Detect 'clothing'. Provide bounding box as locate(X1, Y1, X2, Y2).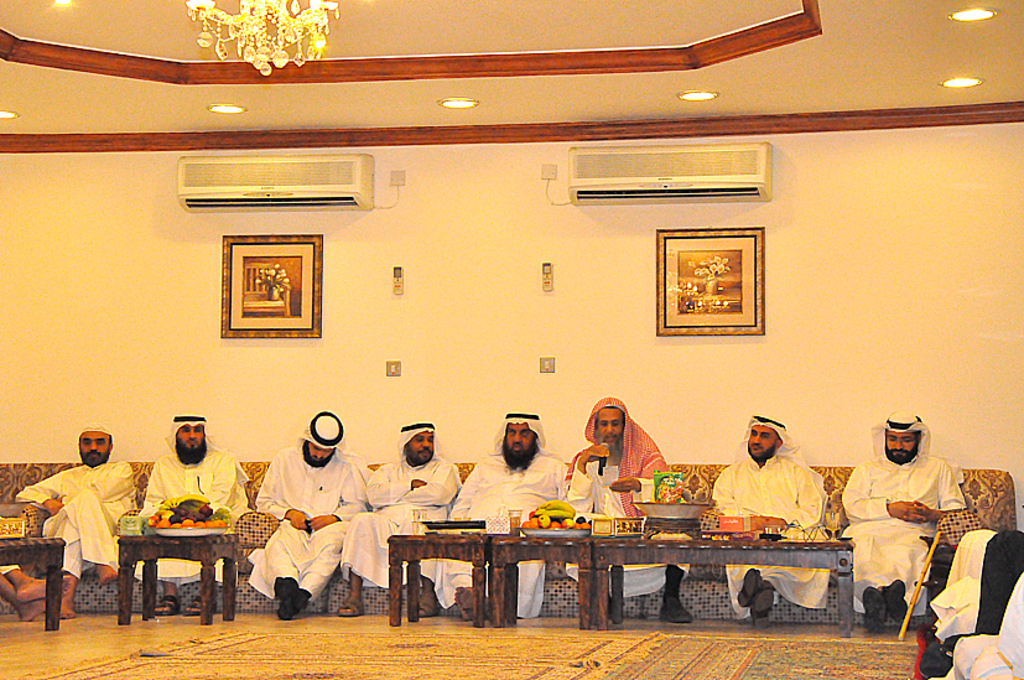
locate(131, 406, 244, 585).
